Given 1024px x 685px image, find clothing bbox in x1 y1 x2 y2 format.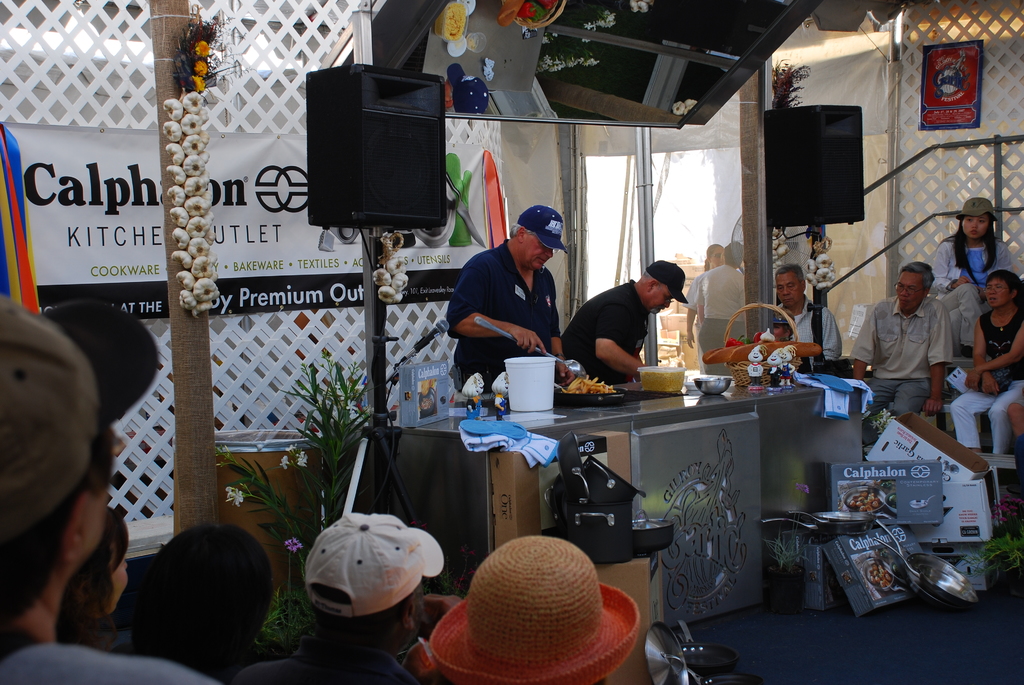
848 295 957 420.
